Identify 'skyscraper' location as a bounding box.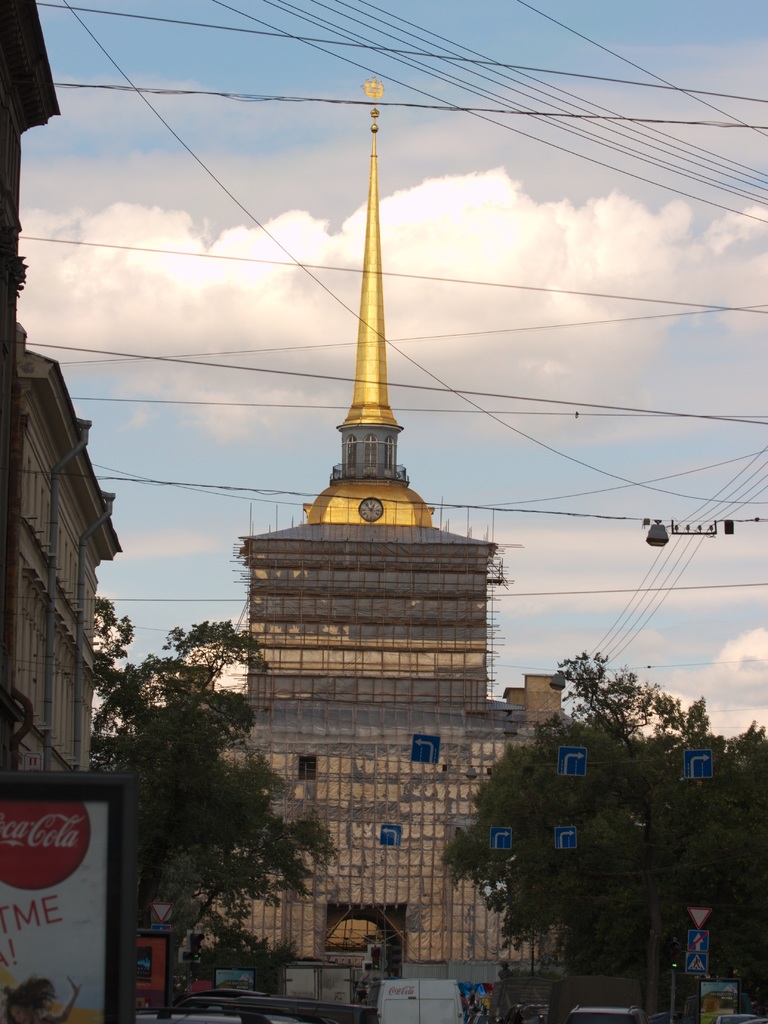
0/0/118/783.
